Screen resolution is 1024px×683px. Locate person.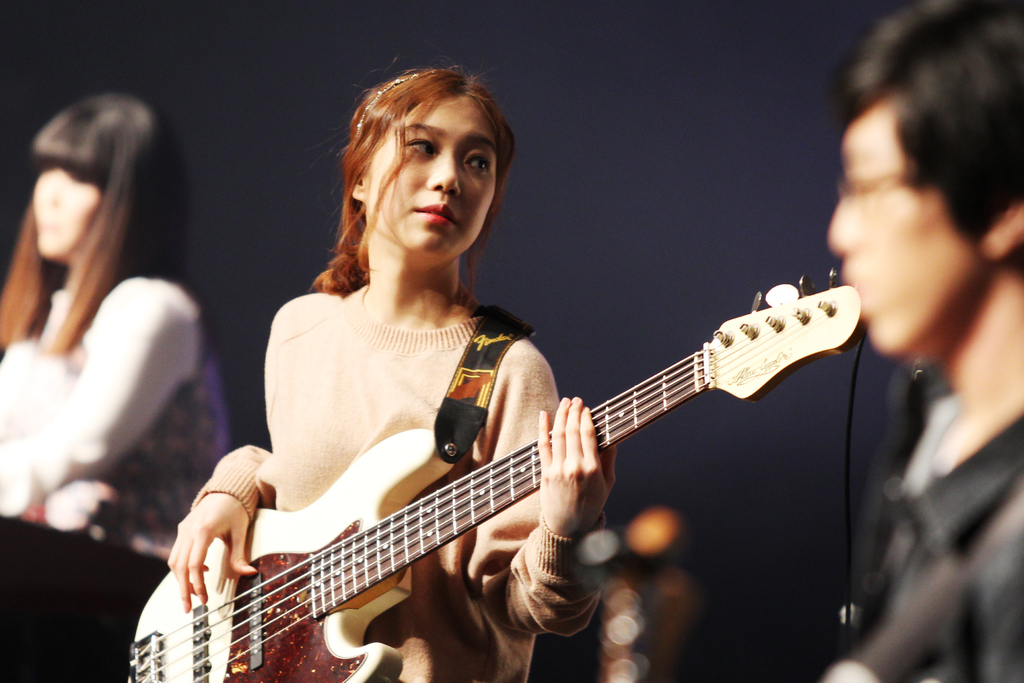
{"left": 166, "top": 39, "right": 617, "bottom": 682}.
